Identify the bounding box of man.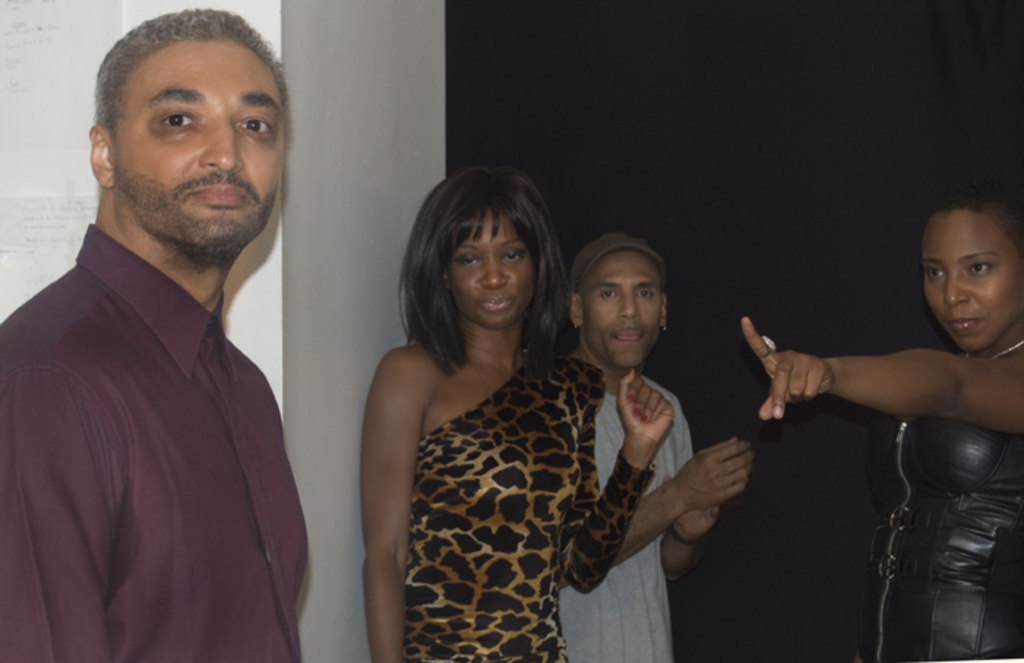
select_region(553, 227, 755, 662).
